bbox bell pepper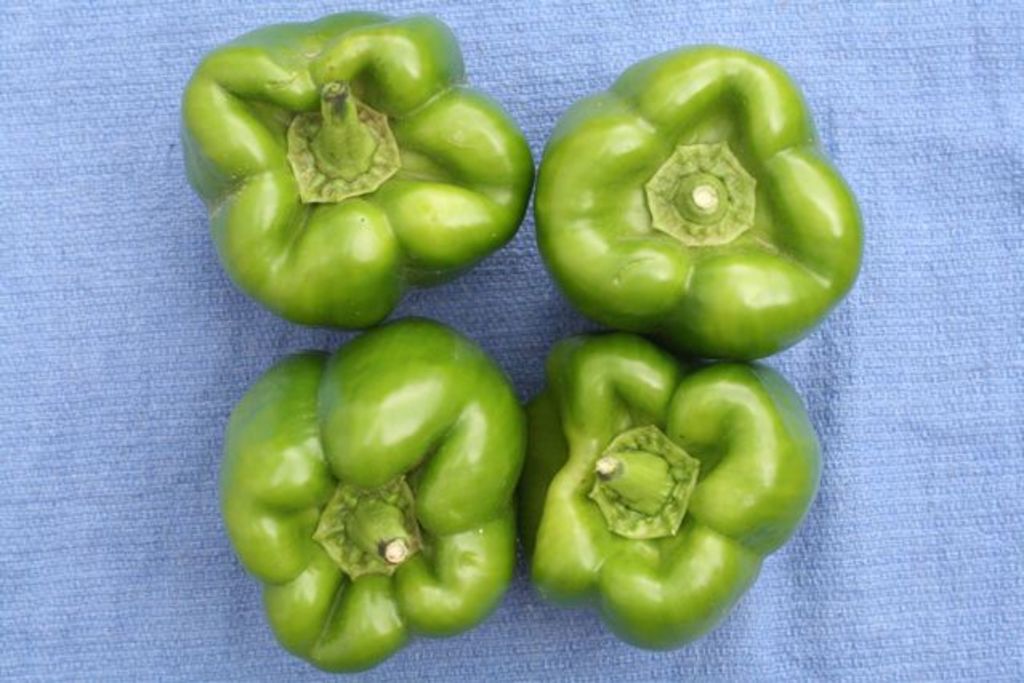
<bbox>518, 335, 825, 648</bbox>
